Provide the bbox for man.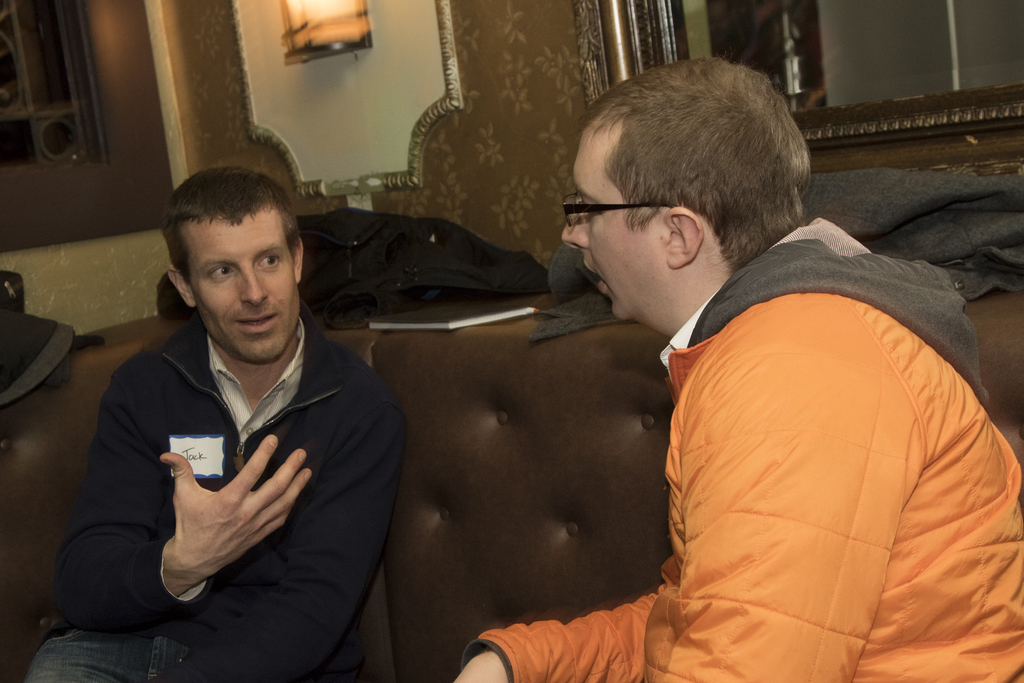
450,57,1023,682.
